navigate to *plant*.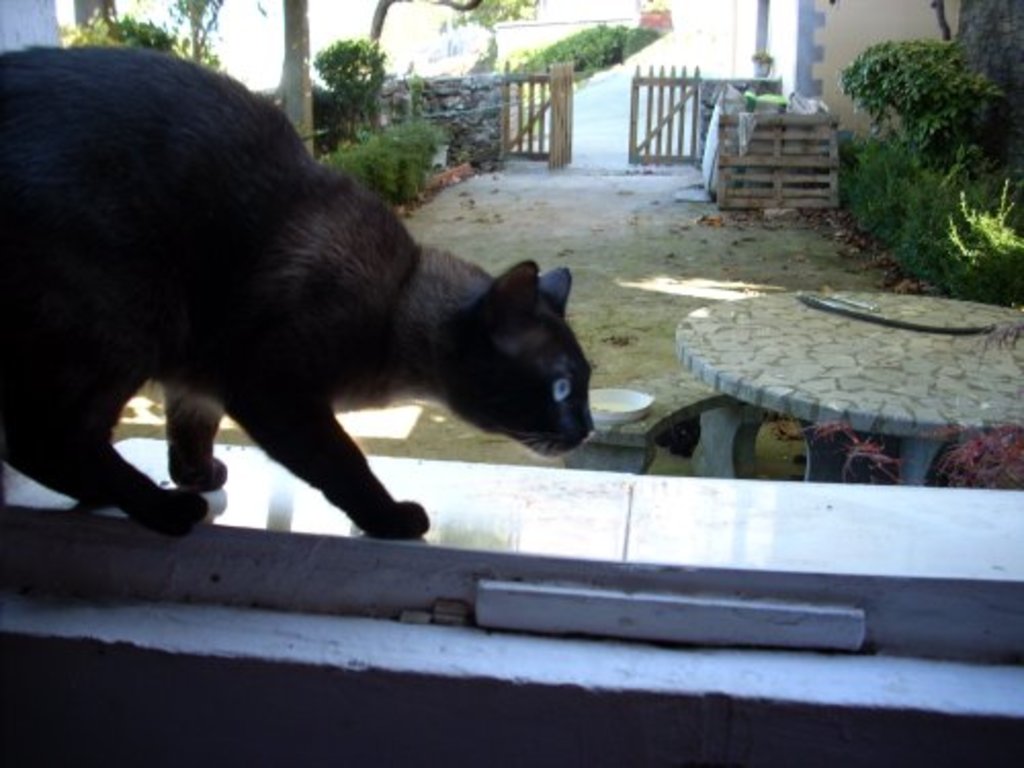
Navigation target: rect(514, 10, 631, 80).
